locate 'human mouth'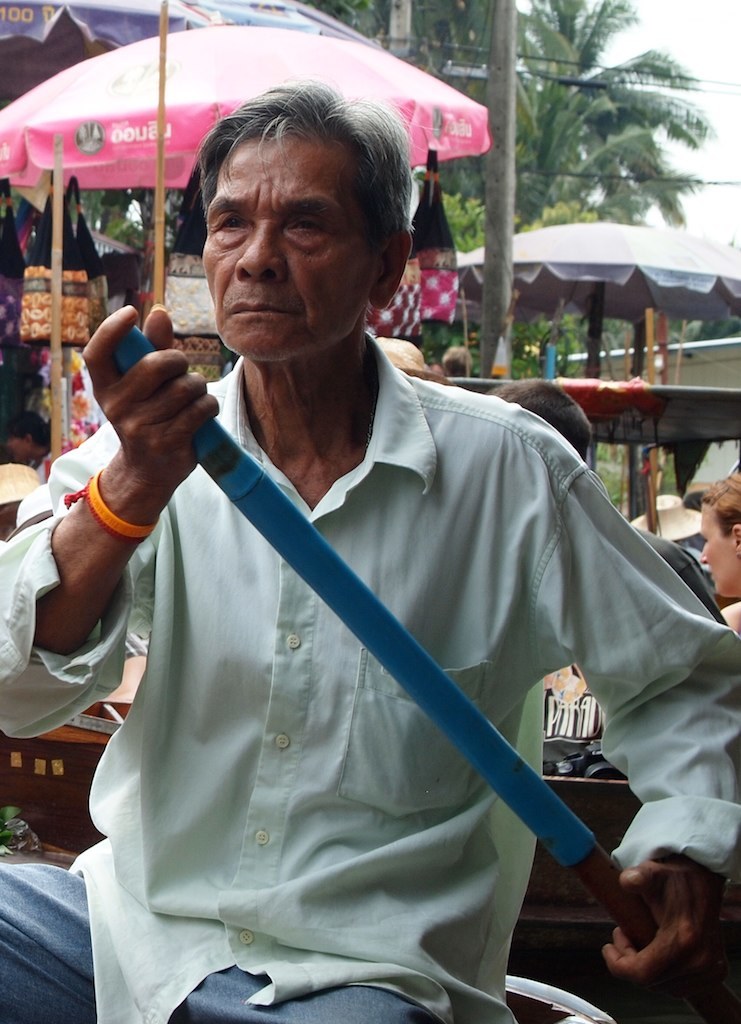
(226,304,293,315)
